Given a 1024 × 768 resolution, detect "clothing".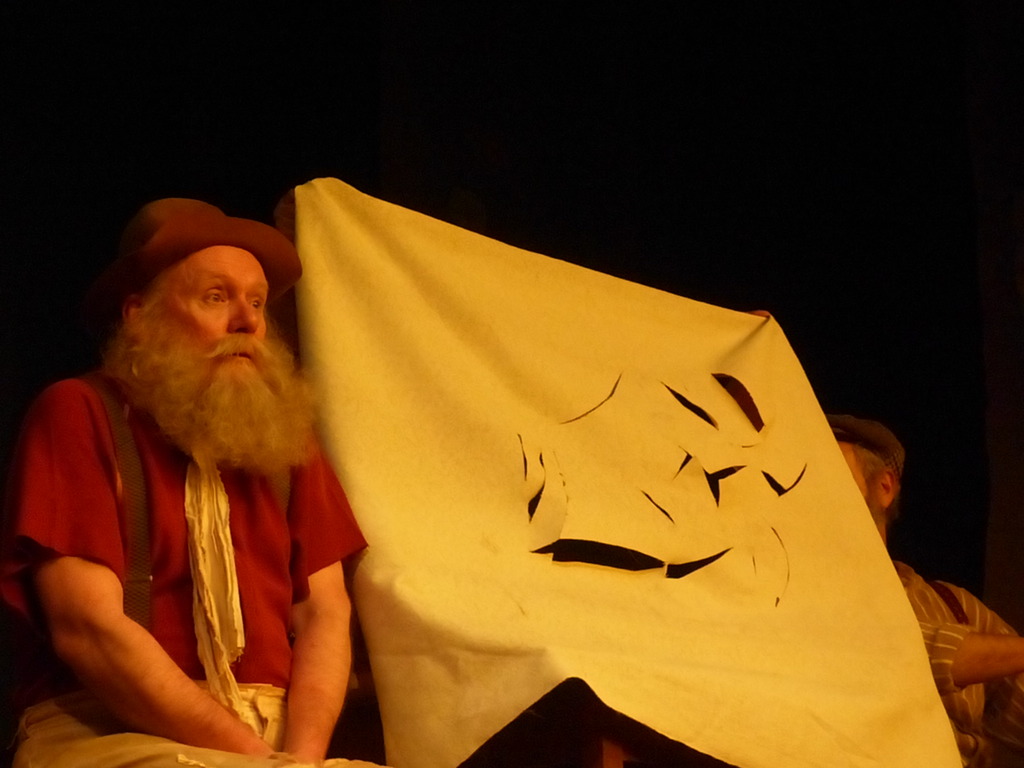
region(3, 370, 371, 767).
